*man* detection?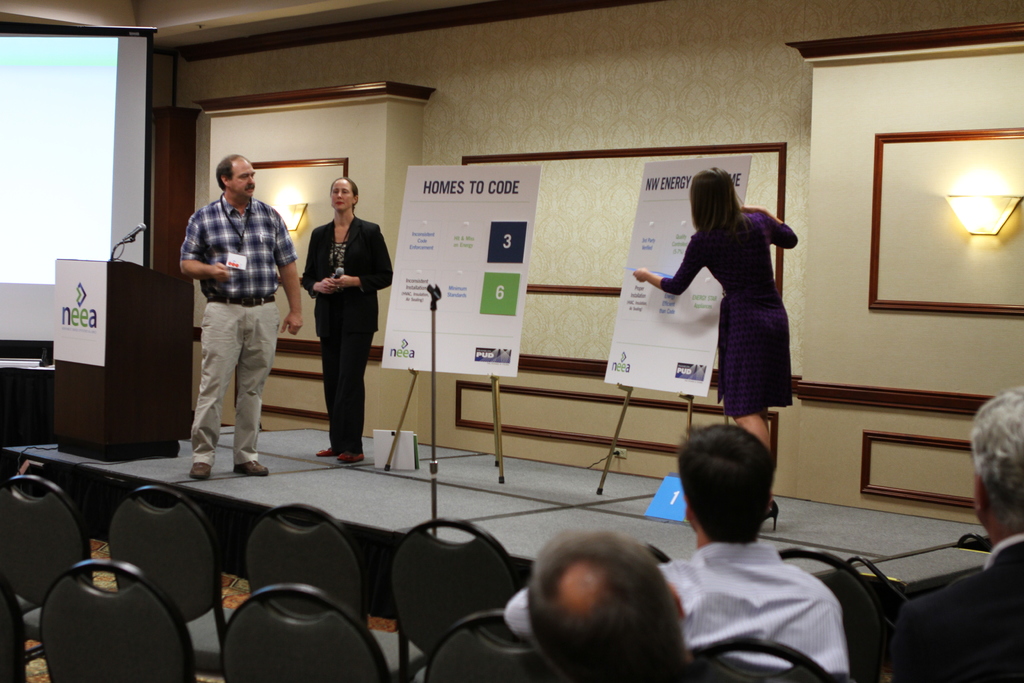
locate(505, 422, 851, 679)
